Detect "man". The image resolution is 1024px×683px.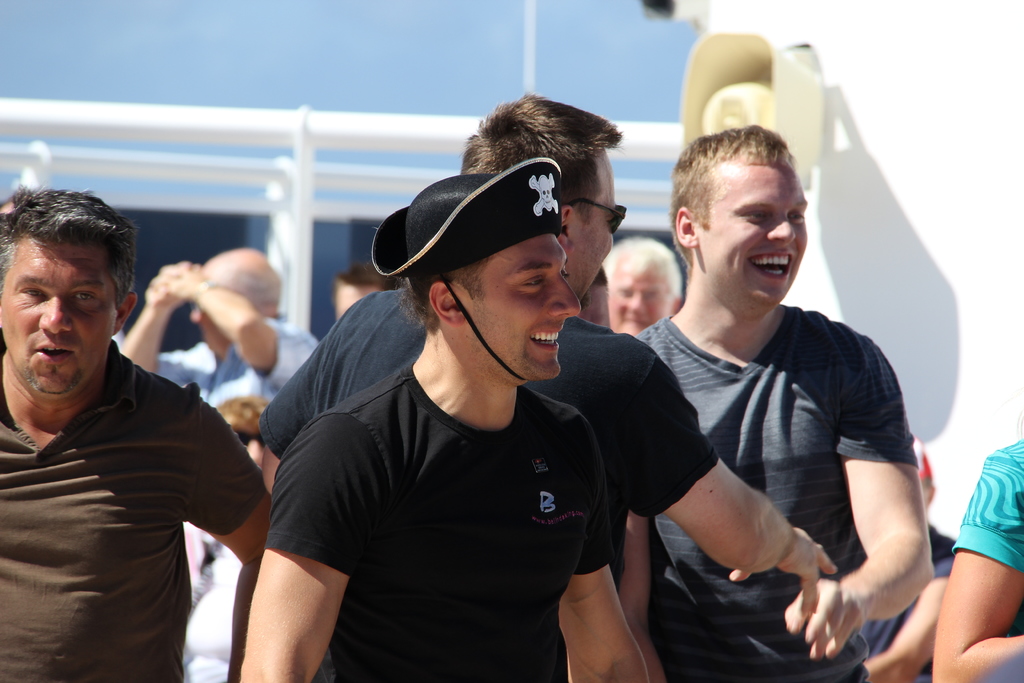
(left=236, top=158, right=655, bottom=682).
